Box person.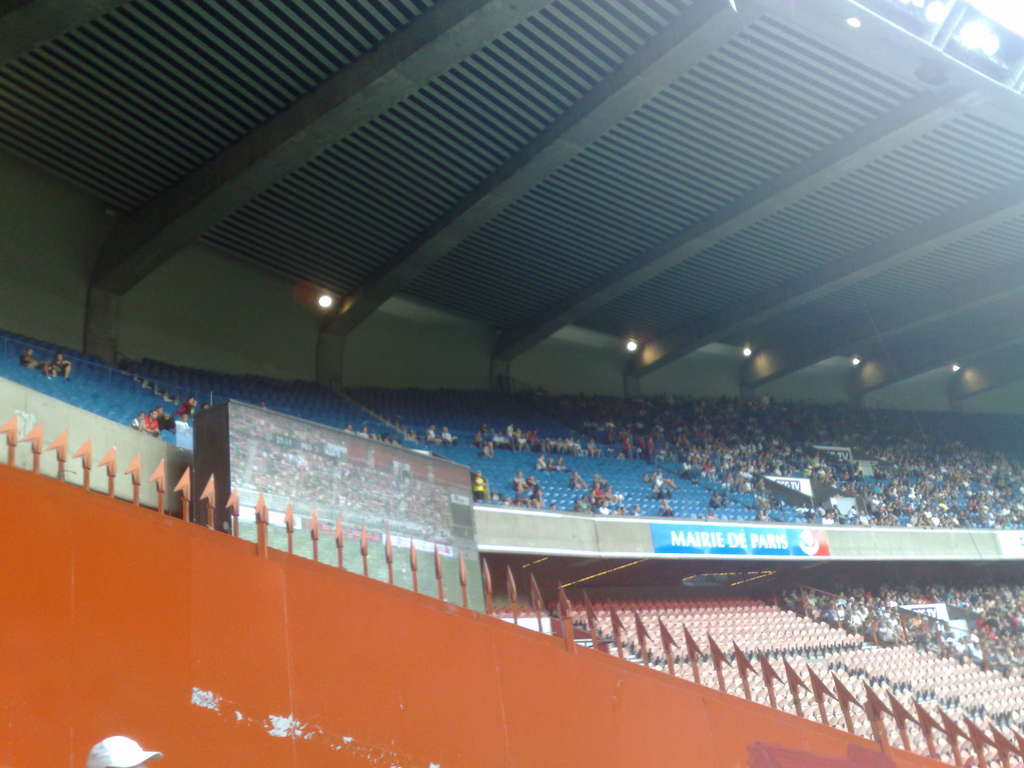
(x1=567, y1=470, x2=584, y2=488).
